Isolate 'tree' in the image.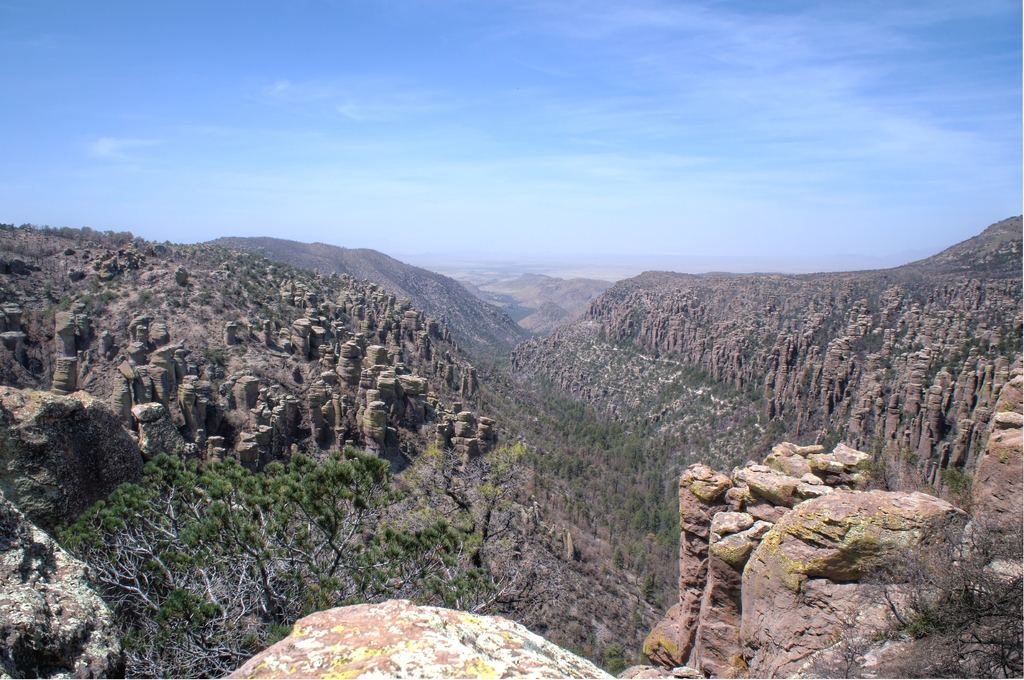
Isolated region: 849 438 1023 679.
